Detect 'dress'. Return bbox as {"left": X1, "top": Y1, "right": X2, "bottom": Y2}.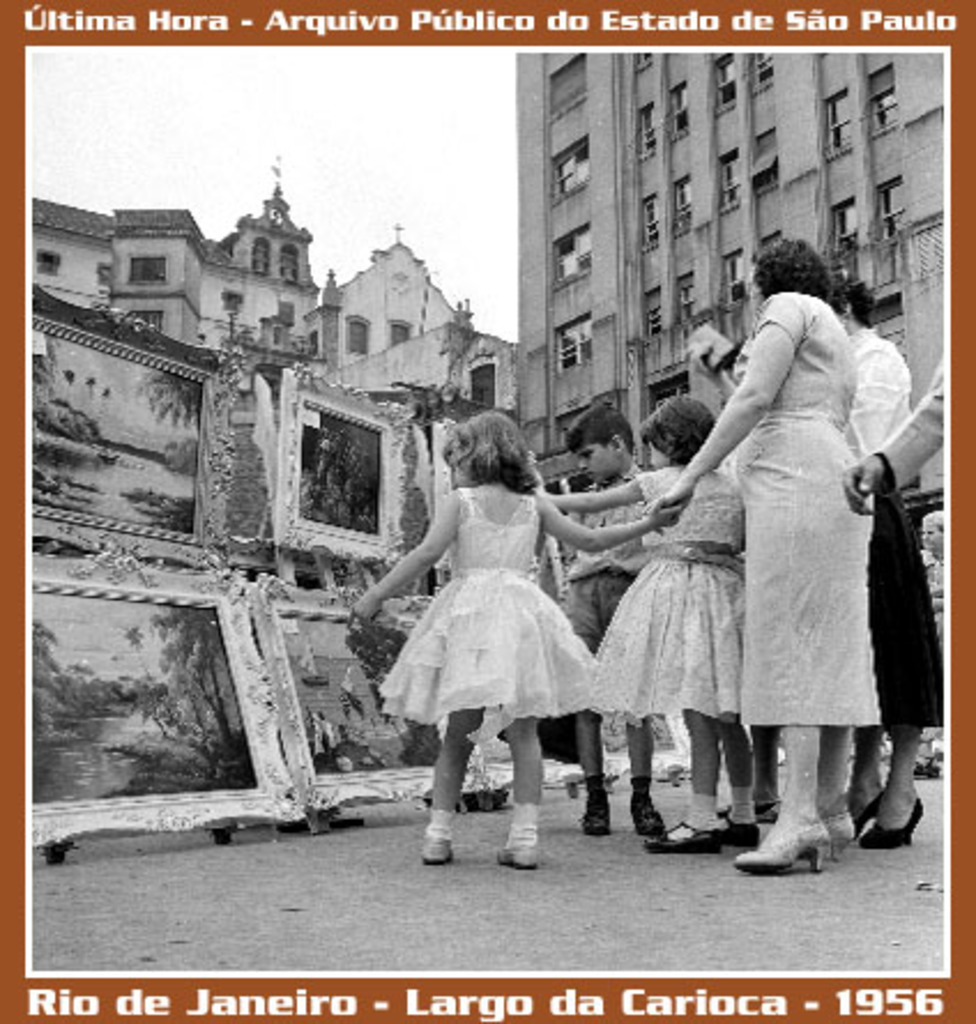
{"left": 723, "top": 290, "right": 875, "bottom": 729}.
